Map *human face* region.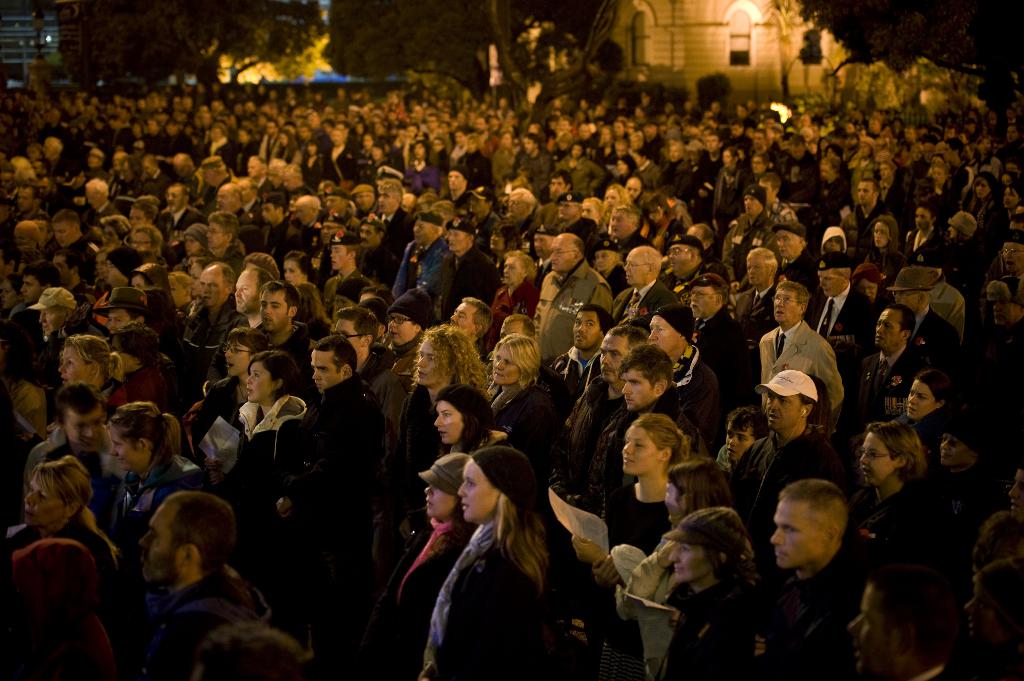
Mapped to box=[59, 345, 89, 389].
